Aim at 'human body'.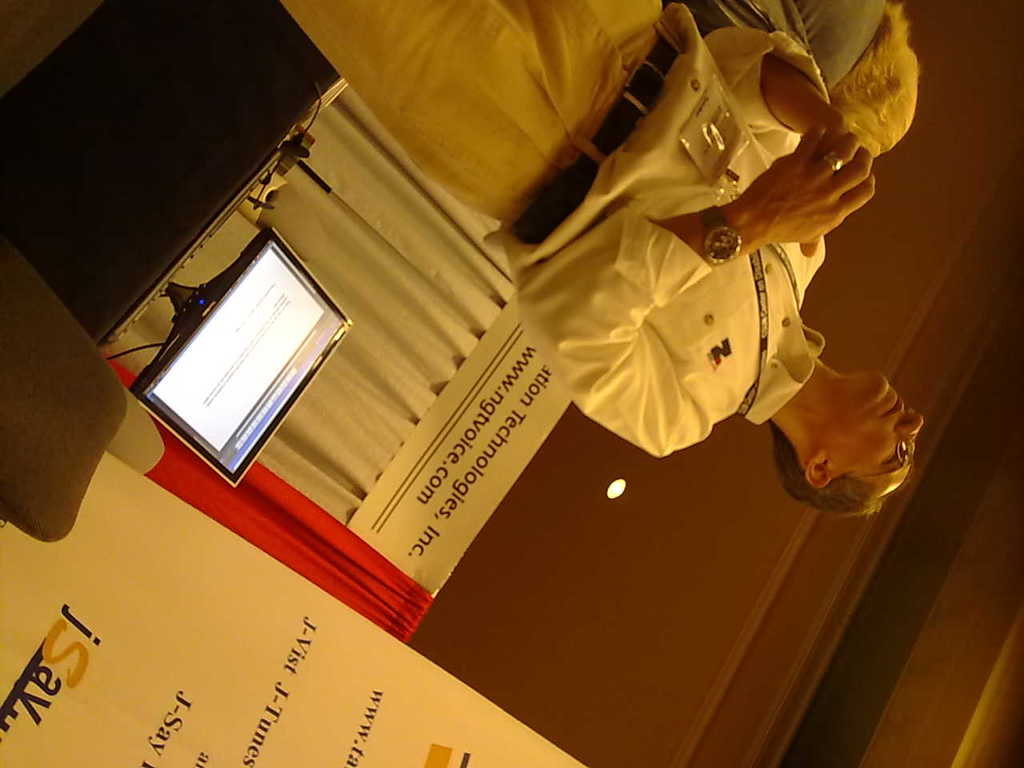
Aimed at bbox=(679, 0, 919, 162).
